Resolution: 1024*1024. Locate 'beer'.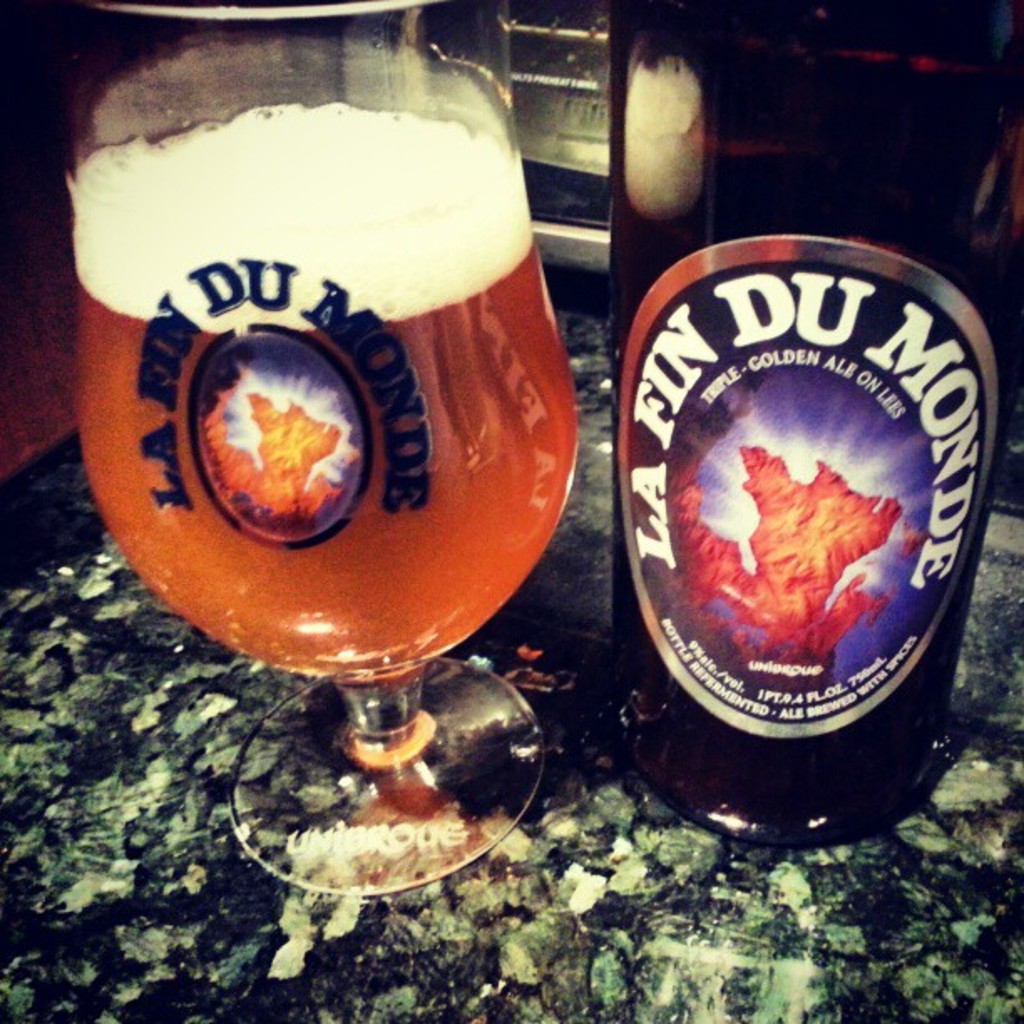
BBox(602, 0, 1022, 855).
